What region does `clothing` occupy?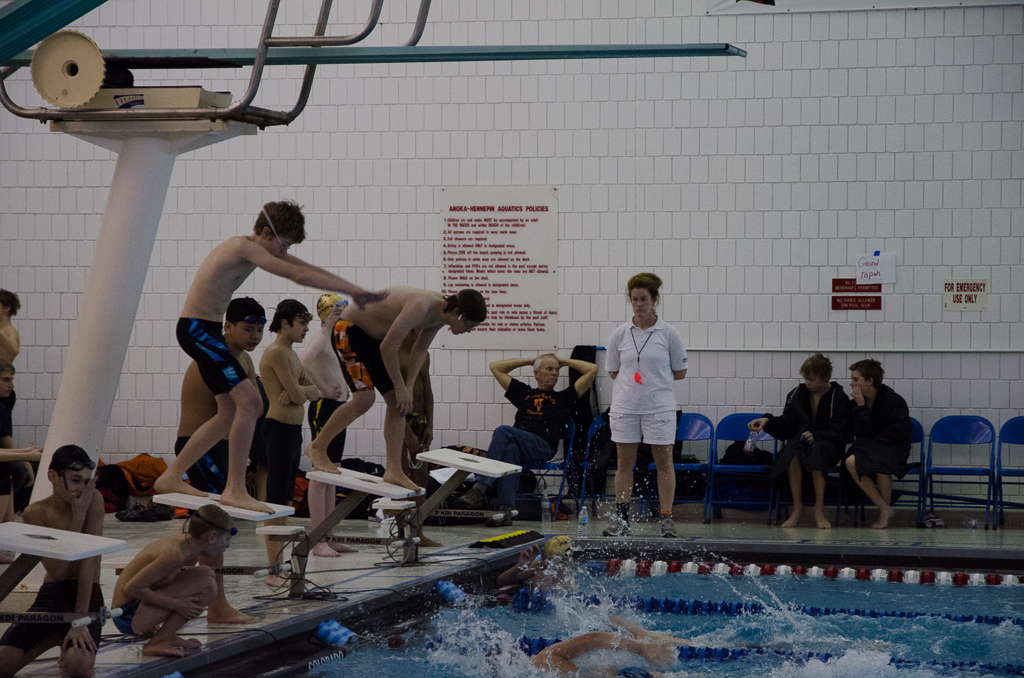
(169, 438, 230, 501).
